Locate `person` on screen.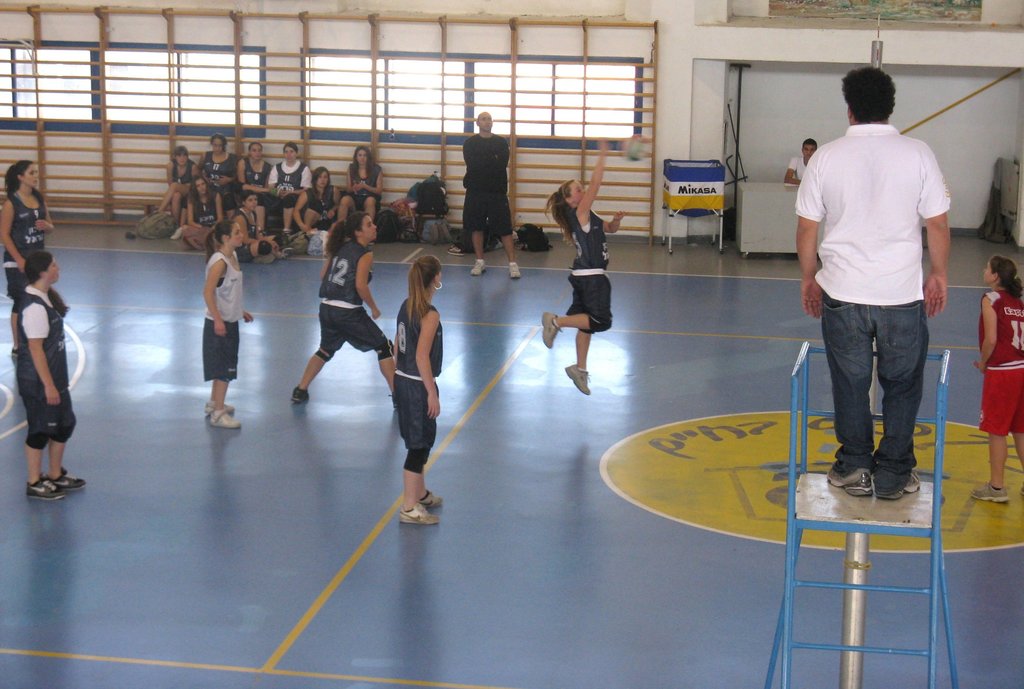
On screen at Rect(232, 189, 278, 261).
